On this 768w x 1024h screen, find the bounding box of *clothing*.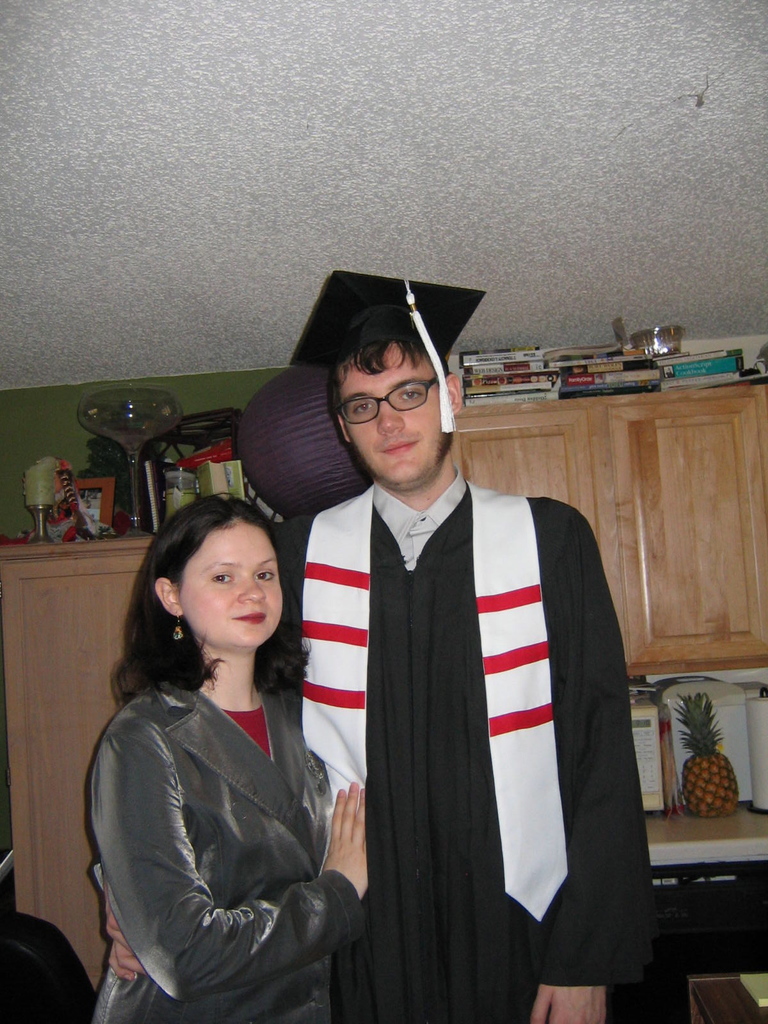
Bounding box: [left=254, top=471, right=679, bottom=1023].
